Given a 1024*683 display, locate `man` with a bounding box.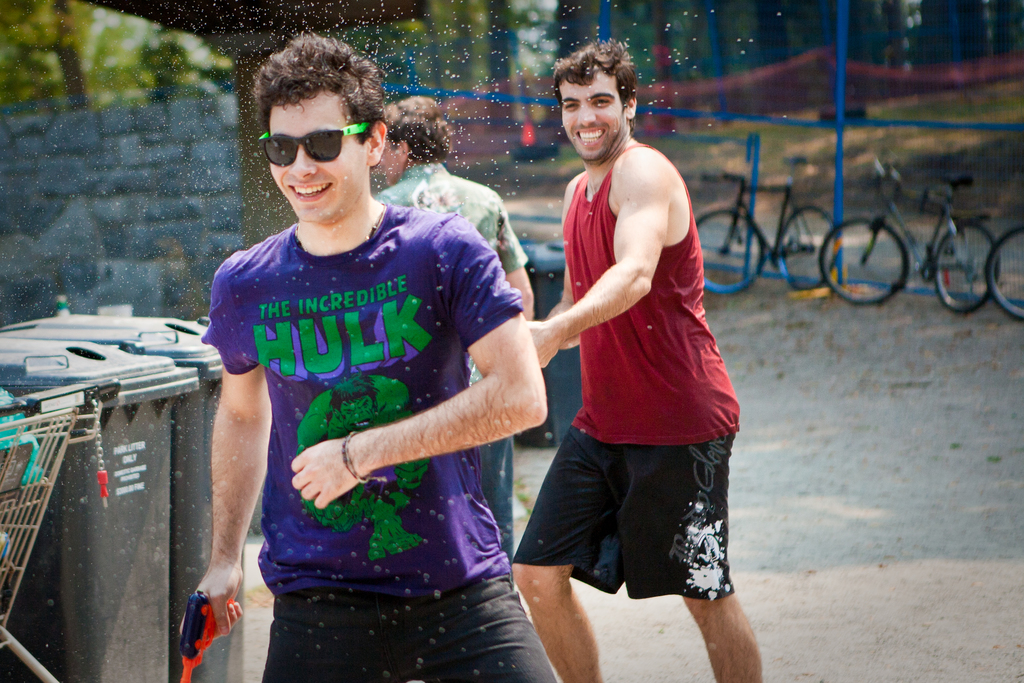
Located: <box>520,44,742,674</box>.
